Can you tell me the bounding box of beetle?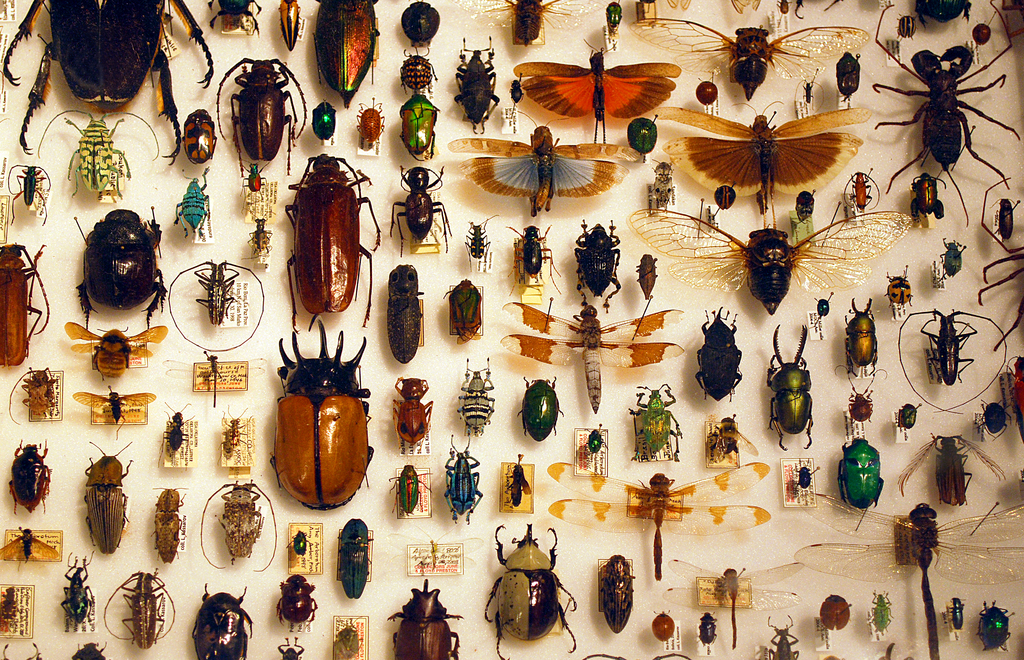
Rect(399, 54, 442, 98).
